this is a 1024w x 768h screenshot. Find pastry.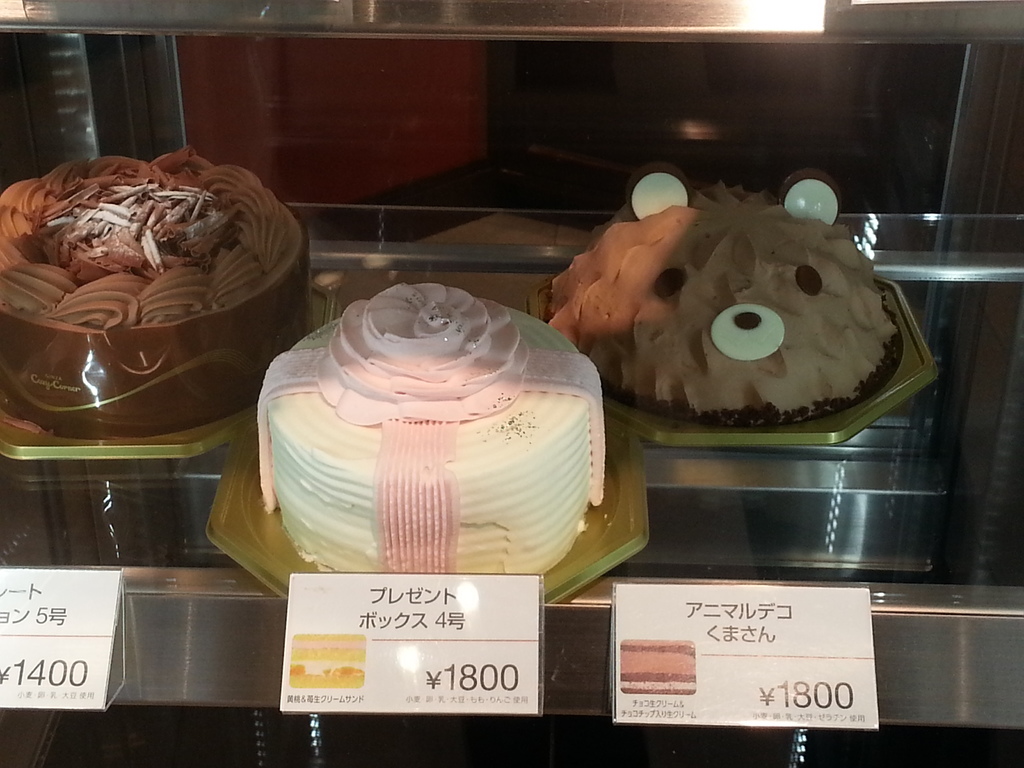
Bounding box: rect(554, 191, 916, 440).
